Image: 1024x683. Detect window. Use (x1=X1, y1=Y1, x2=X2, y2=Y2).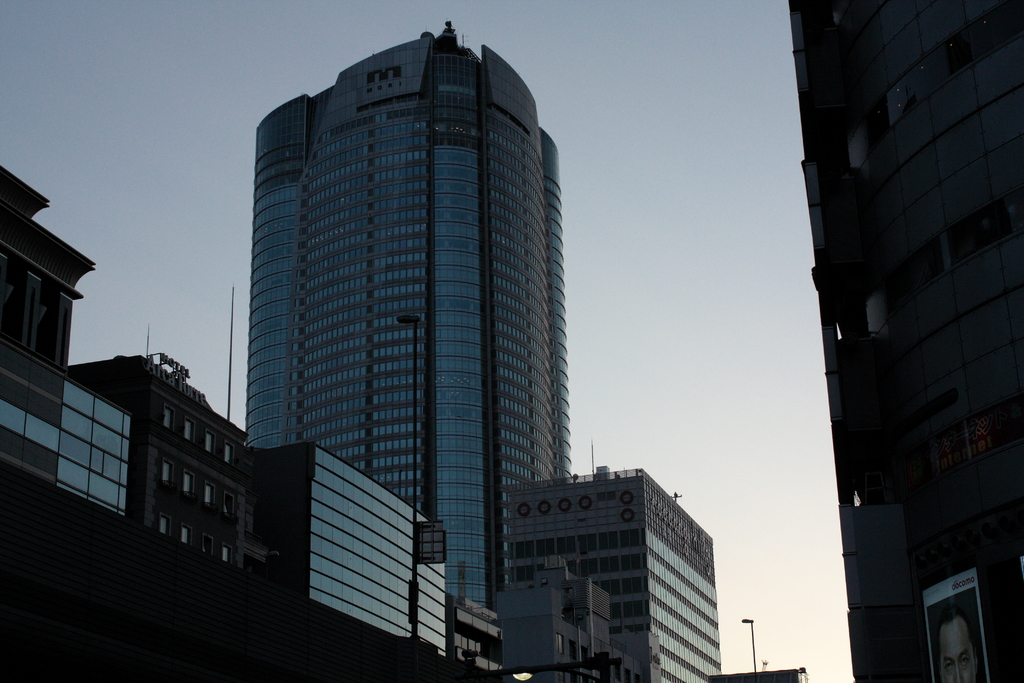
(x1=514, y1=518, x2=717, y2=682).
